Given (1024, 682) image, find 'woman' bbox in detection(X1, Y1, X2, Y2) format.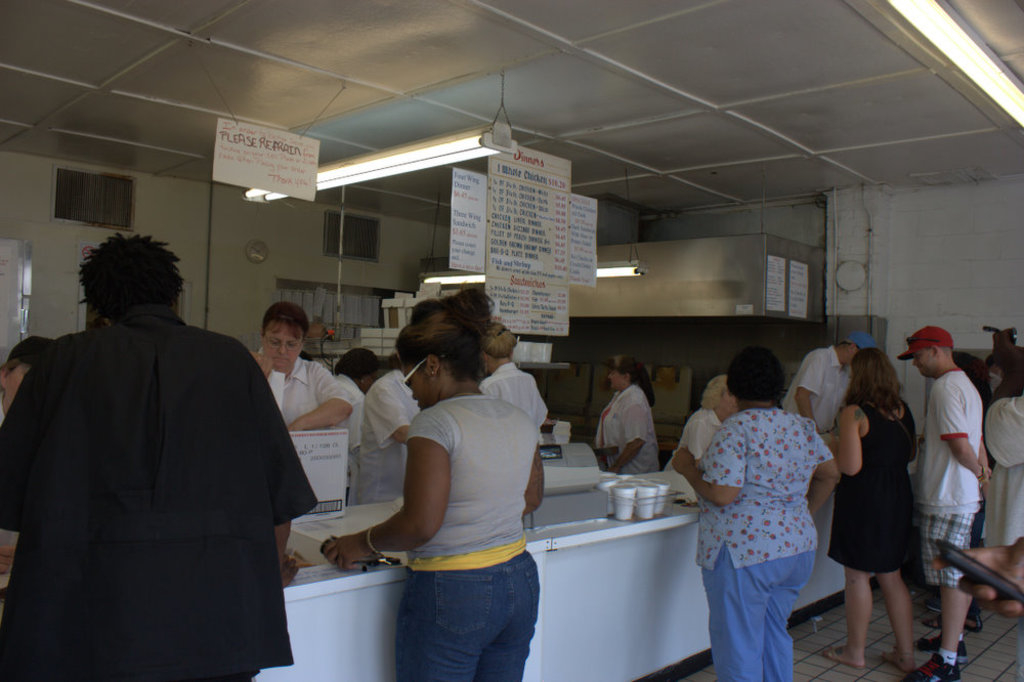
detection(247, 304, 355, 437).
